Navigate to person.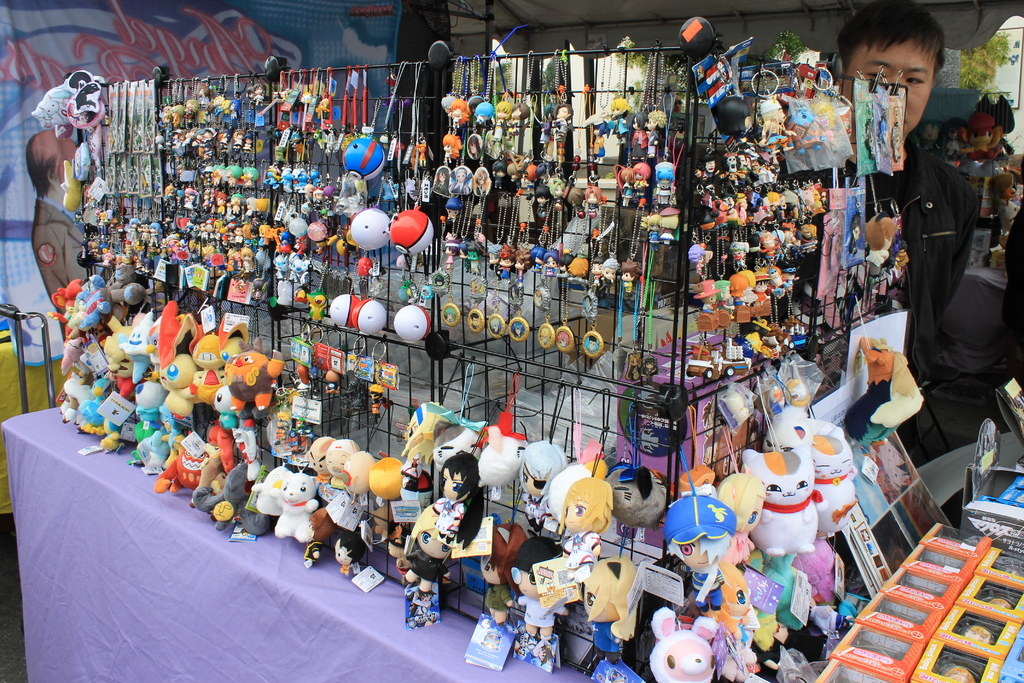
Navigation target: (102,252,113,266).
